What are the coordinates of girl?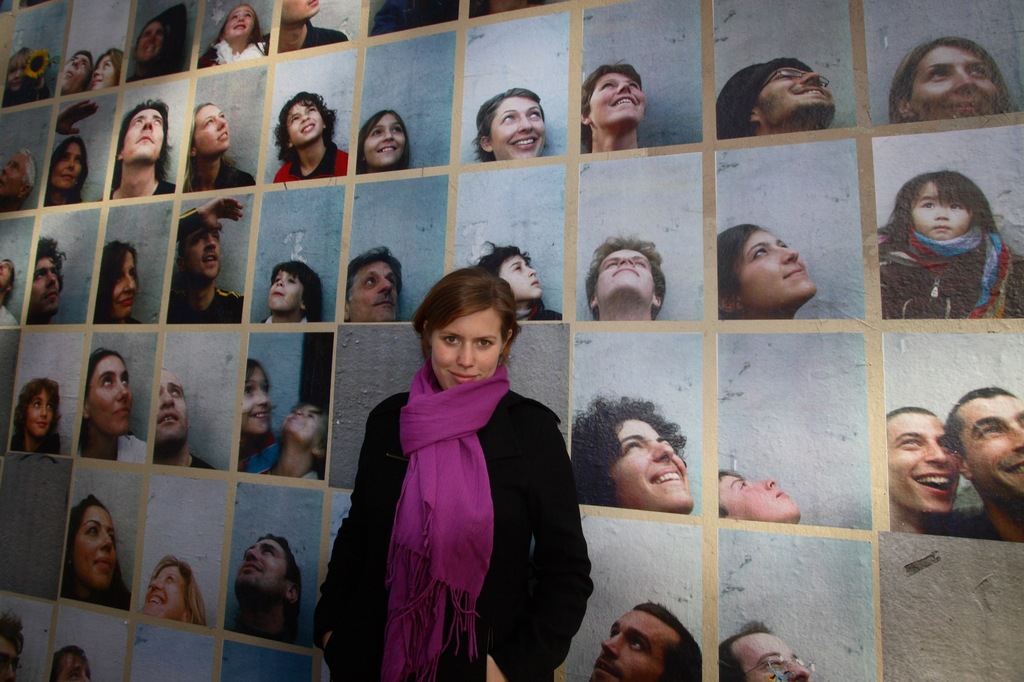
352/113/407/175.
